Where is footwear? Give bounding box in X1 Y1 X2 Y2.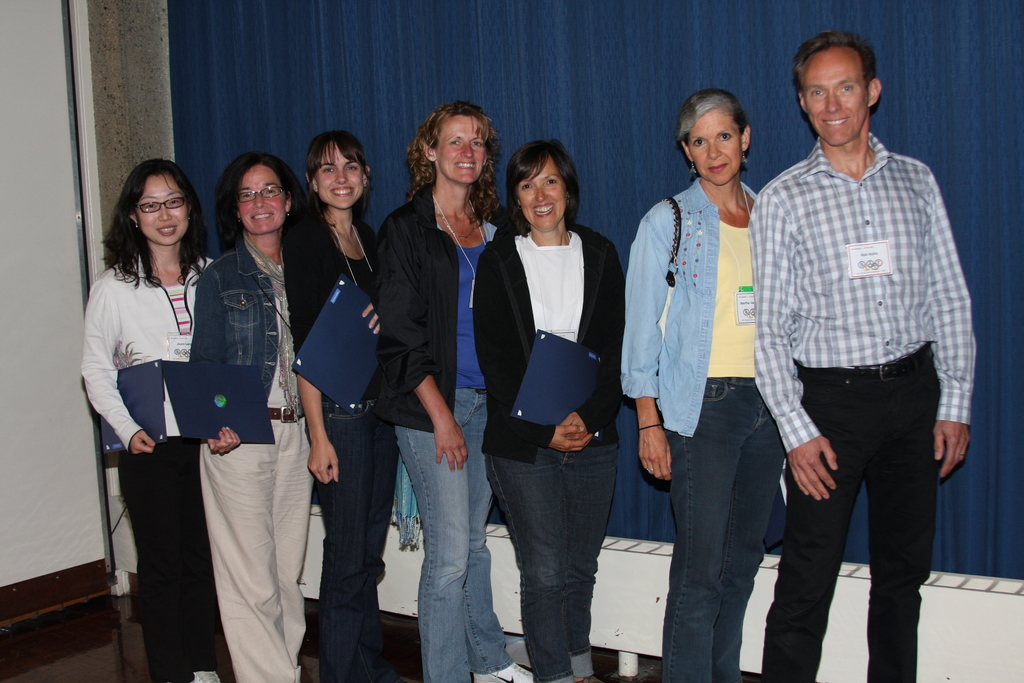
471 657 547 682.
